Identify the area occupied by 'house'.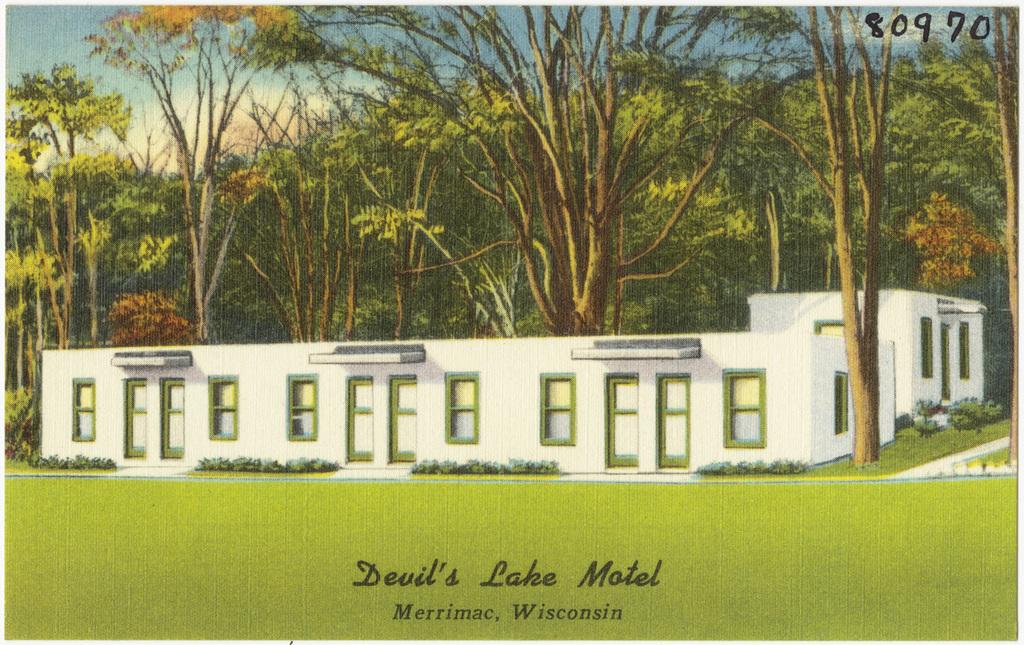
Area: [x1=32, y1=283, x2=990, y2=463].
